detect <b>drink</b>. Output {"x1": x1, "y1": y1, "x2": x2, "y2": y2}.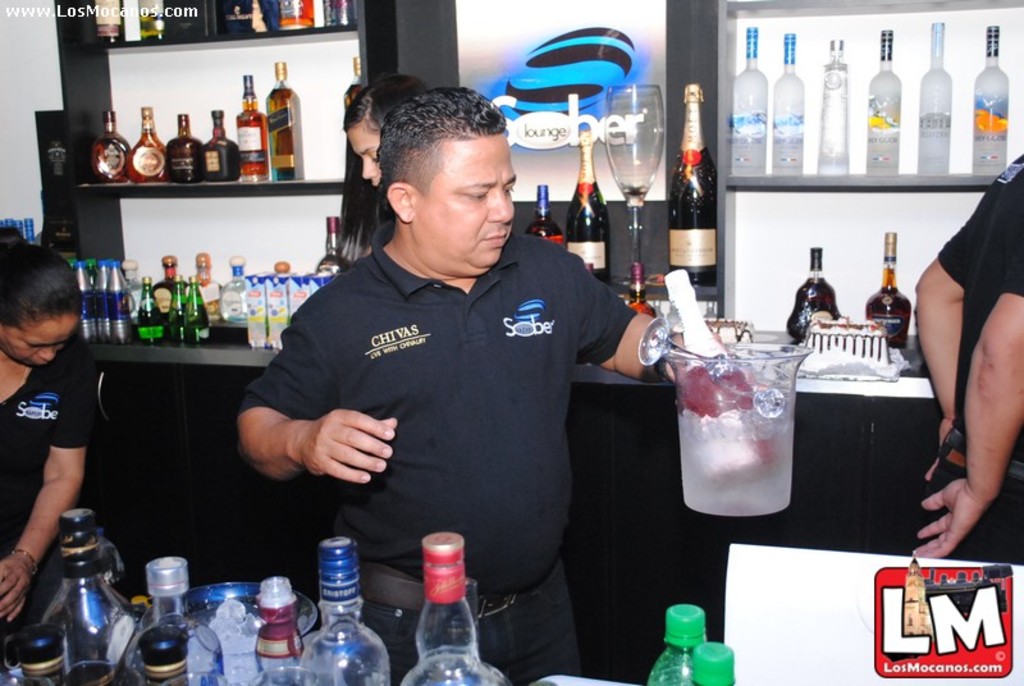
{"x1": 667, "y1": 266, "x2": 778, "y2": 485}.
